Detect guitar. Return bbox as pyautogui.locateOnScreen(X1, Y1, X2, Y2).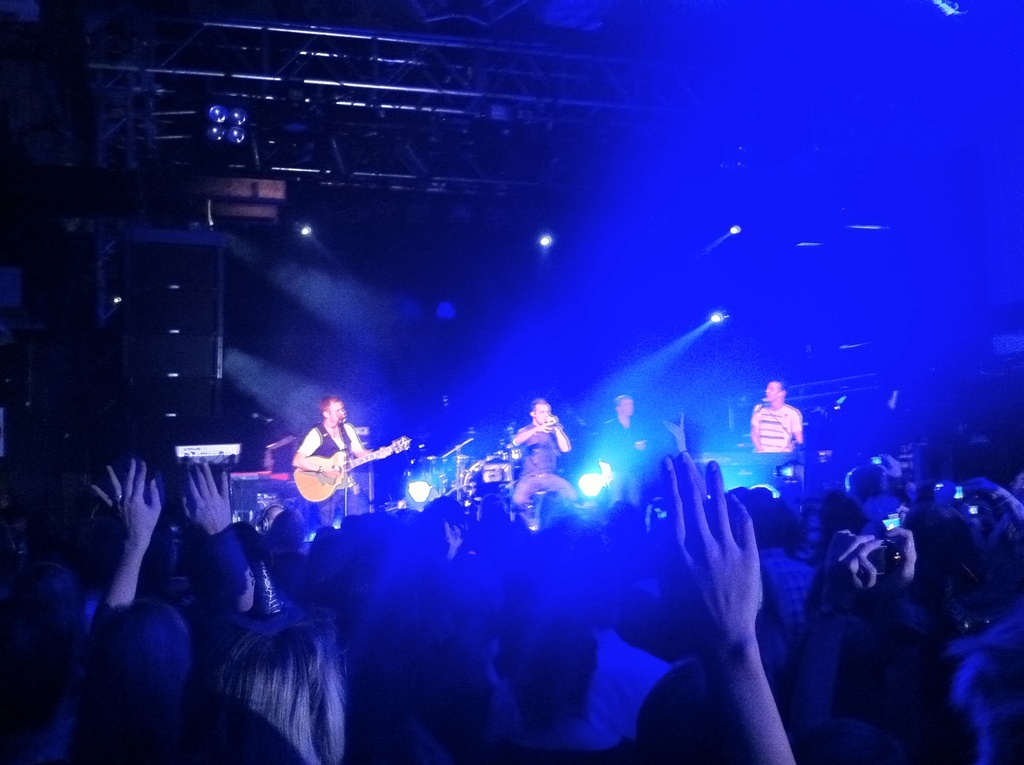
pyautogui.locateOnScreen(276, 438, 394, 508).
